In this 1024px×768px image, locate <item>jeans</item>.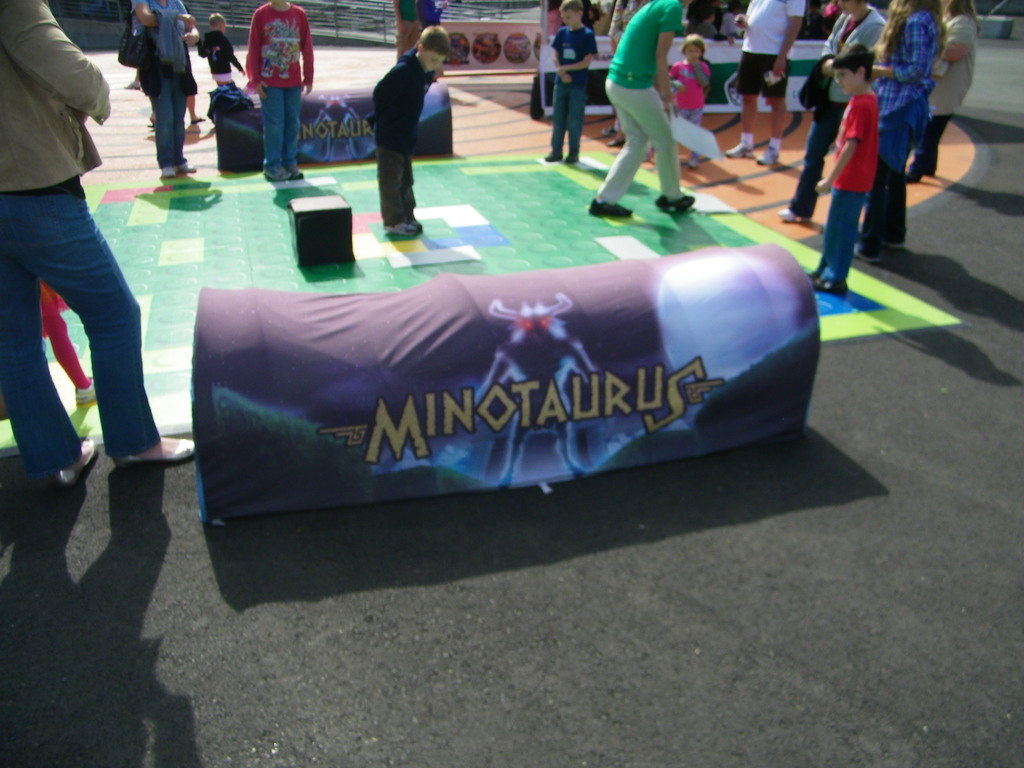
Bounding box: [152, 68, 189, 166].
